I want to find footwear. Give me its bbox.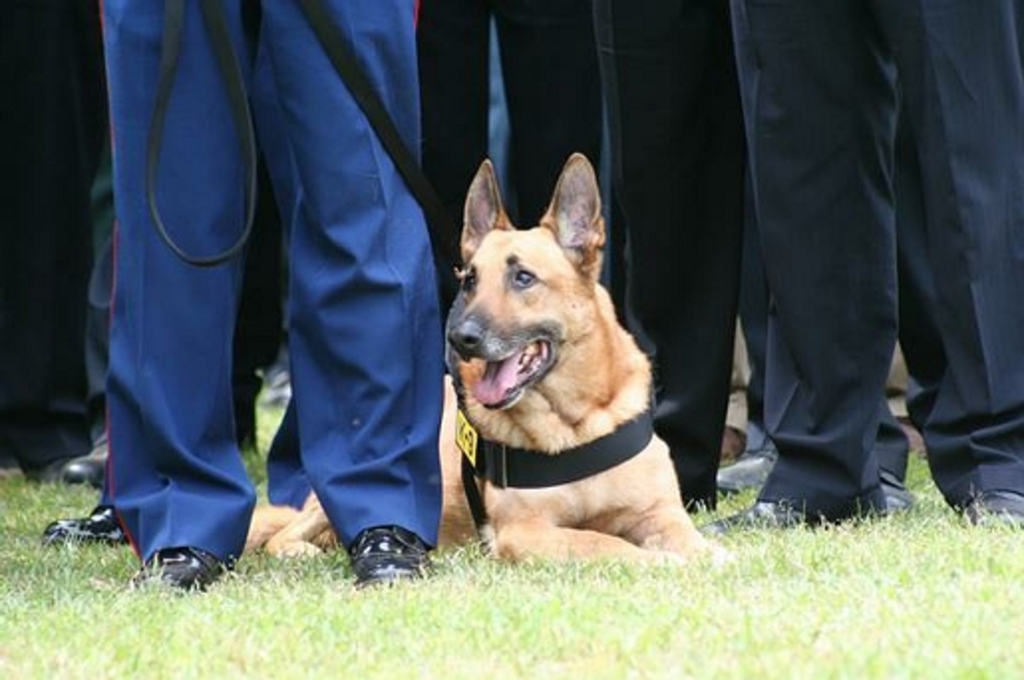
detection(64, 431, 131, 491).
